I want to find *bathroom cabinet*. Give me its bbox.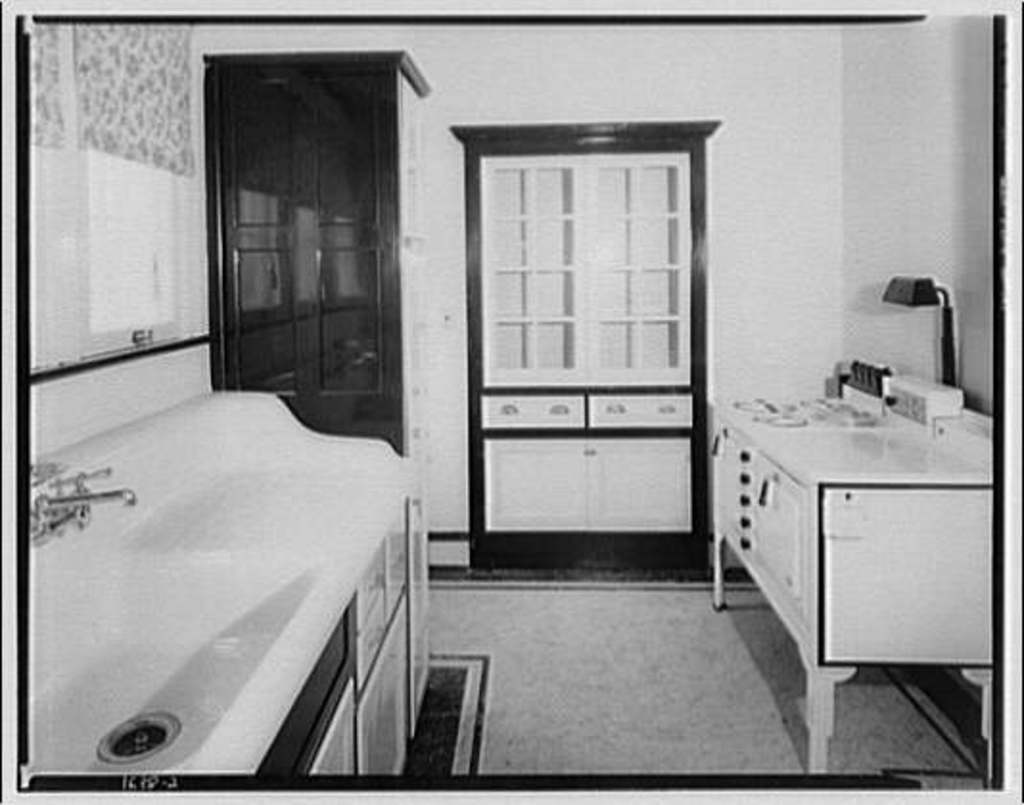
[left=245, top=485, right=445, bottom=803].
